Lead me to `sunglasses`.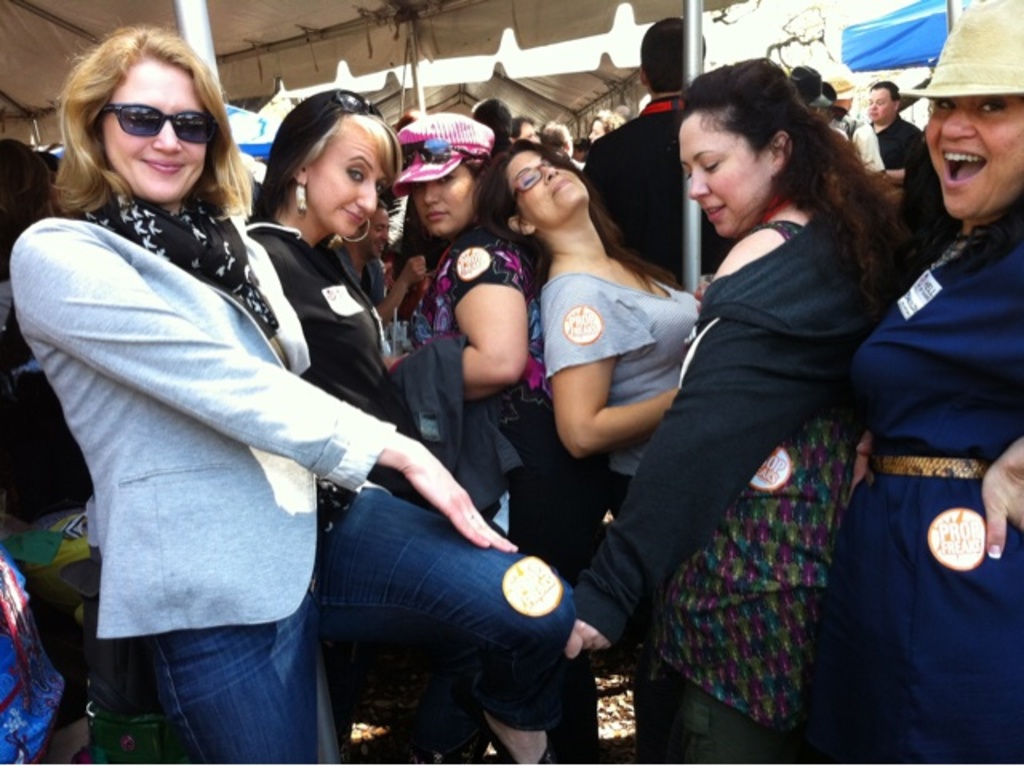
Lead to (x1=405, y1=133, x2=474, y2=166).
